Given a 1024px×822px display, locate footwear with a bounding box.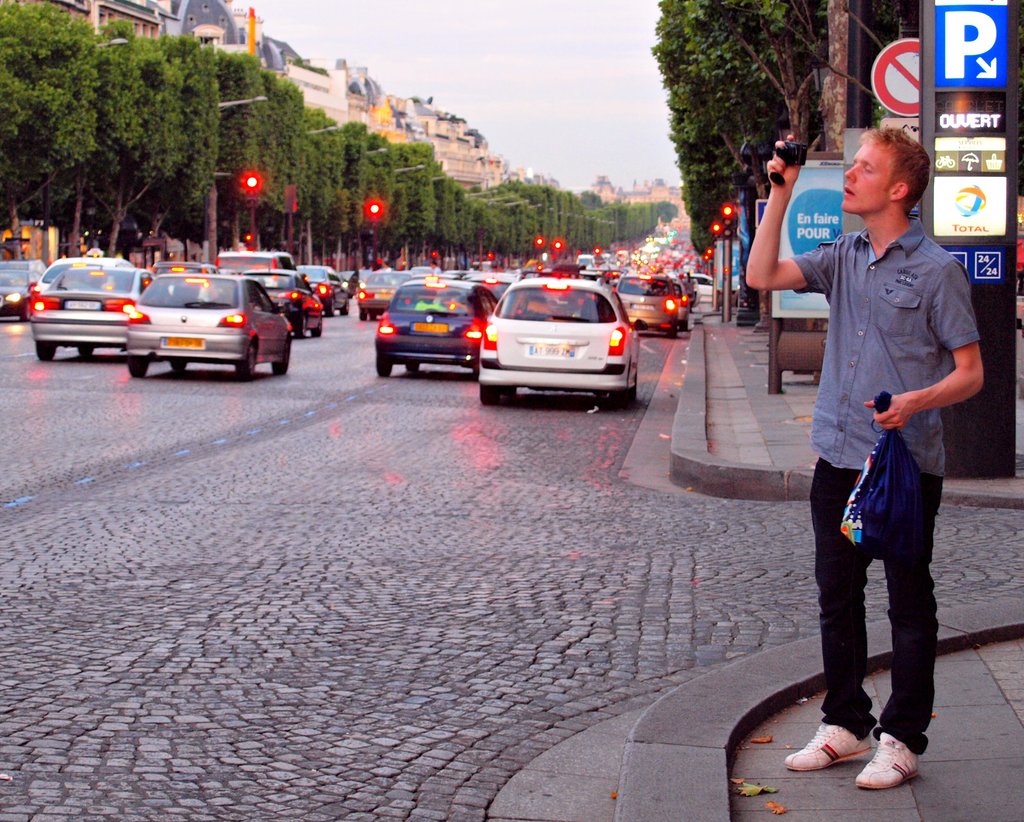
Located: BBox(772, 714, 873, 774).
